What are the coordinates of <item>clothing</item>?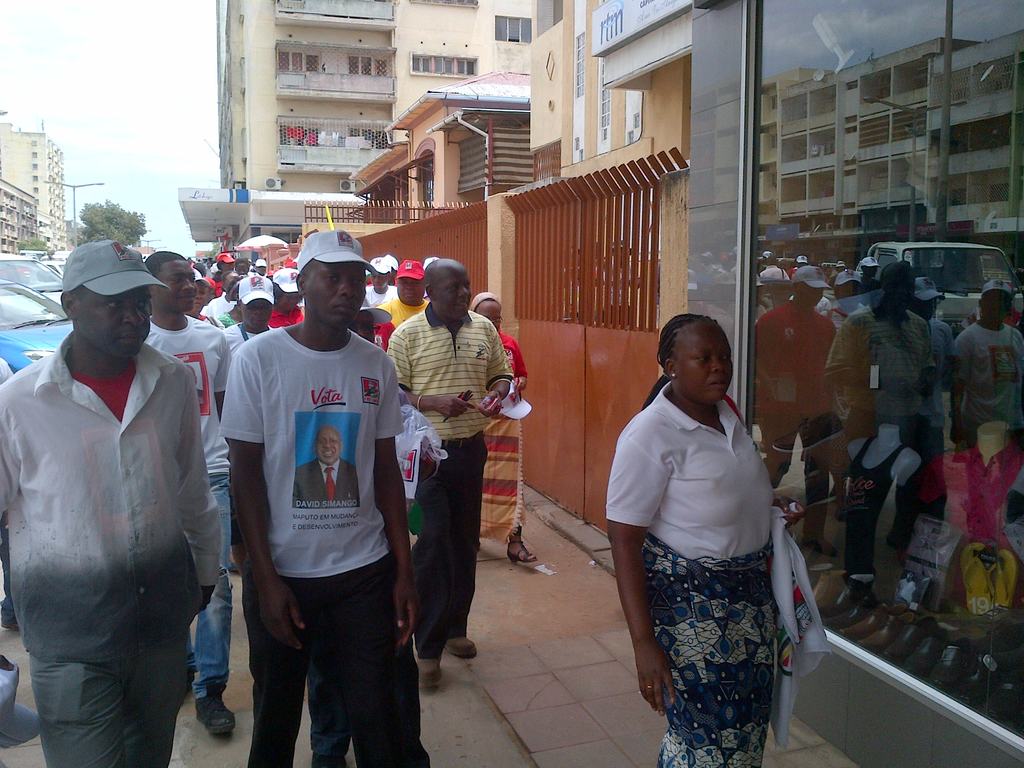
[left=615, top=401, right=775, bottom=767].
